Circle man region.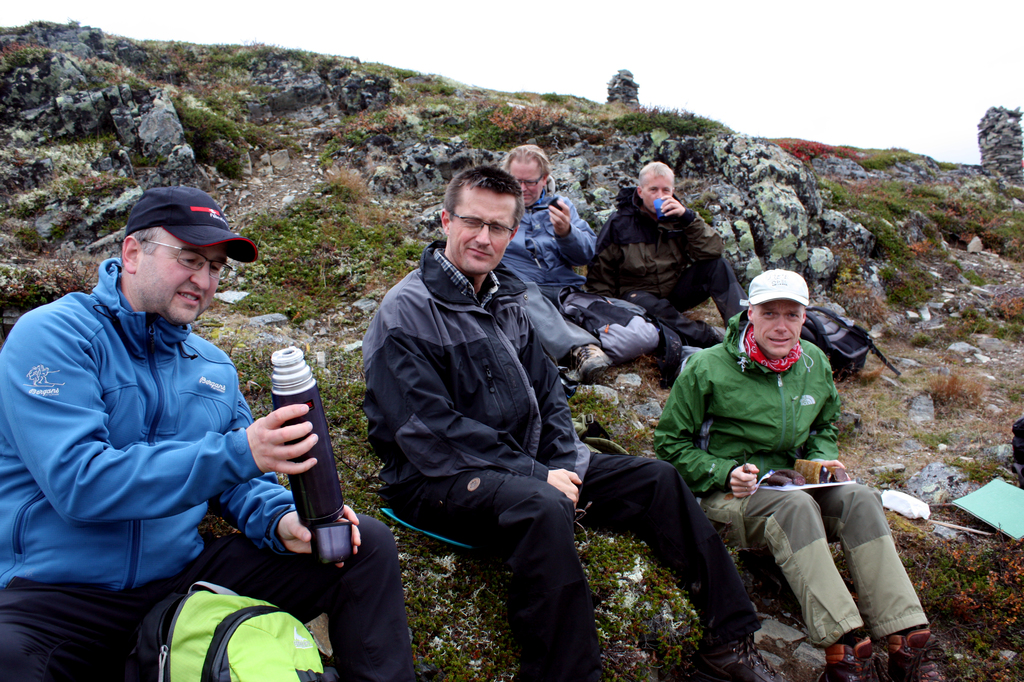
Region: (0,188,418,681).
